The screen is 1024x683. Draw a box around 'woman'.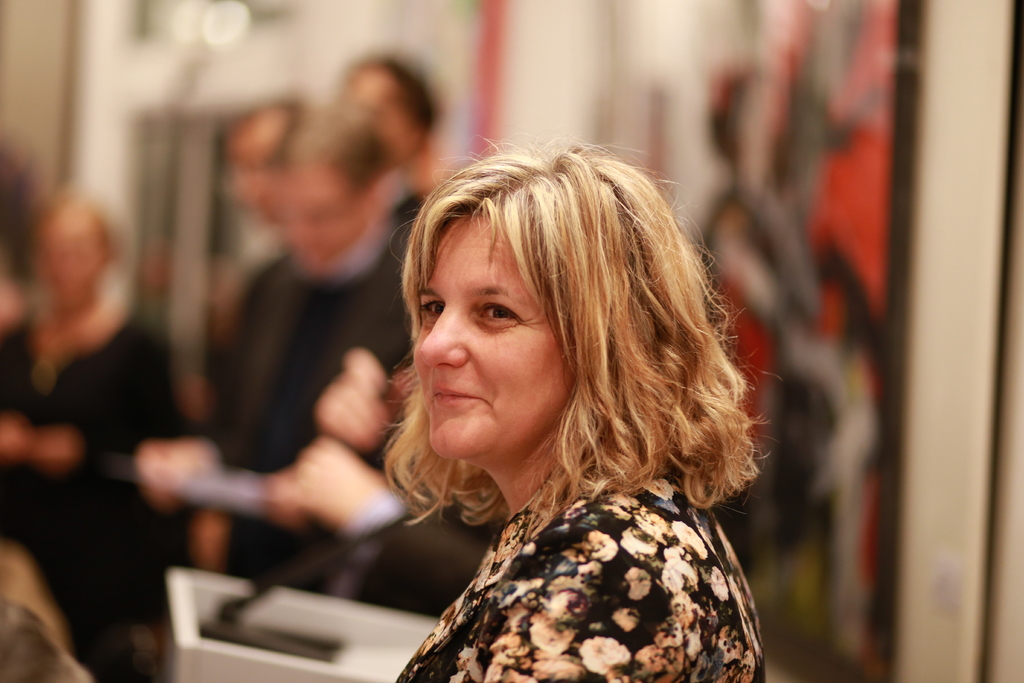
0,184,184,682.
